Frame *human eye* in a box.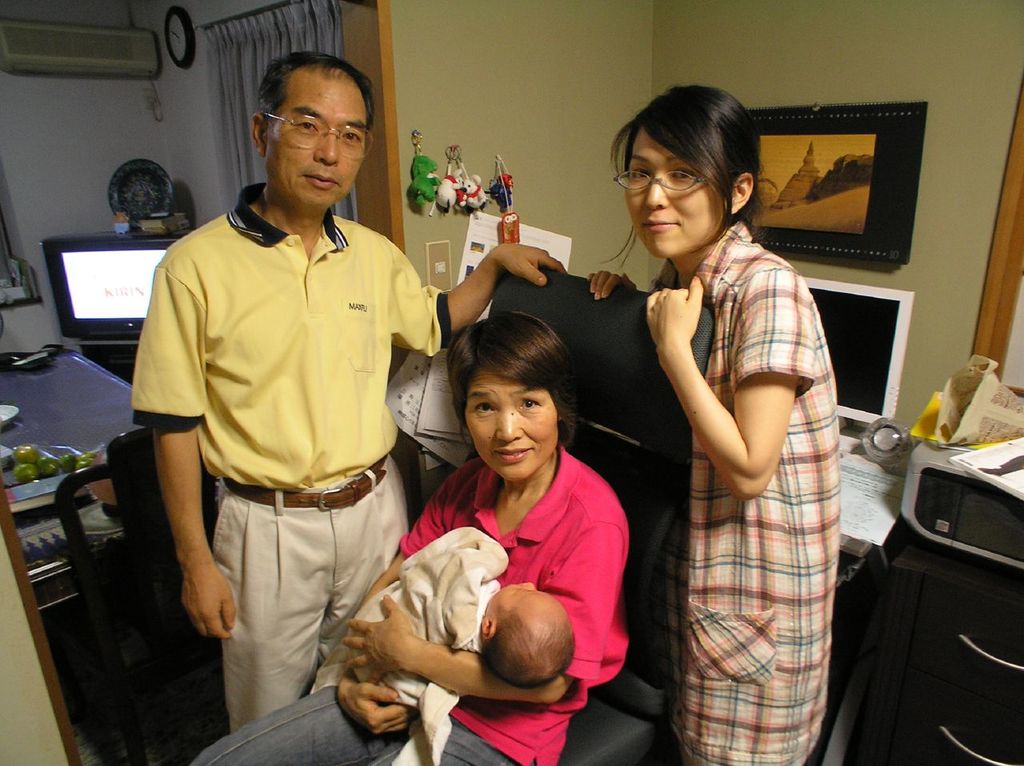
342 126 364 146.
